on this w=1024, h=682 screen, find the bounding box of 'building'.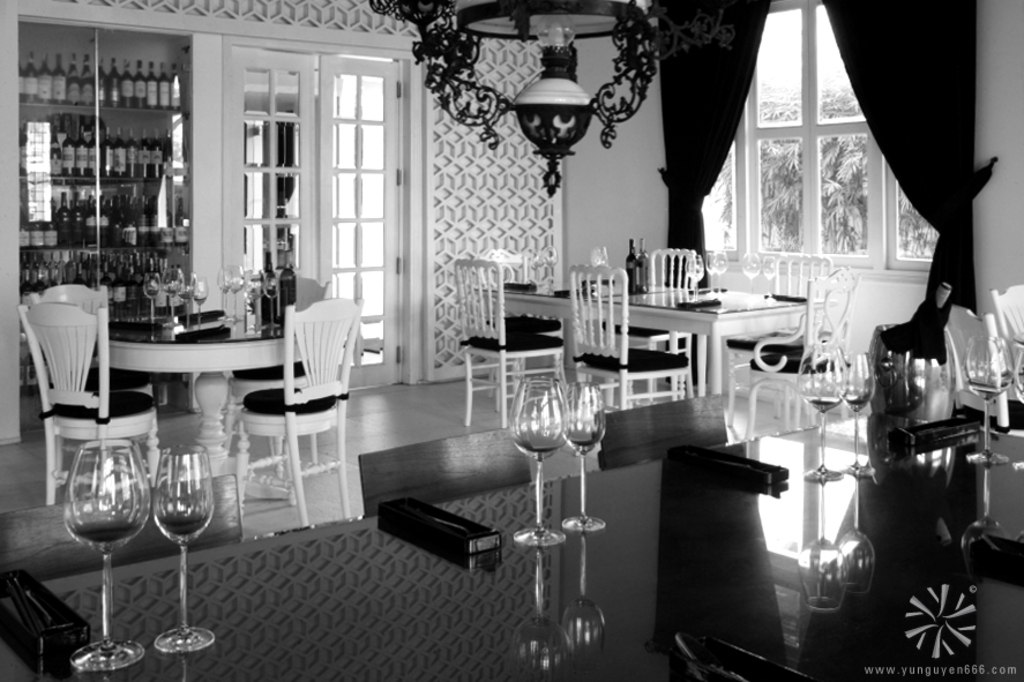
Bounding box: 0,0,1023,681.
